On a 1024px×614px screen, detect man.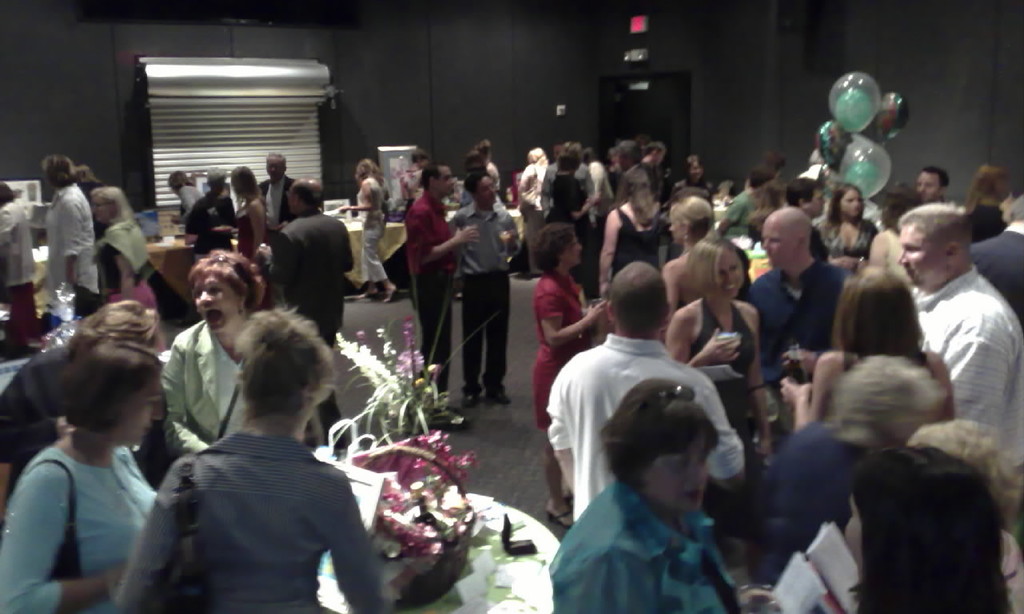
bbox=[910, 167, 958, 207].
